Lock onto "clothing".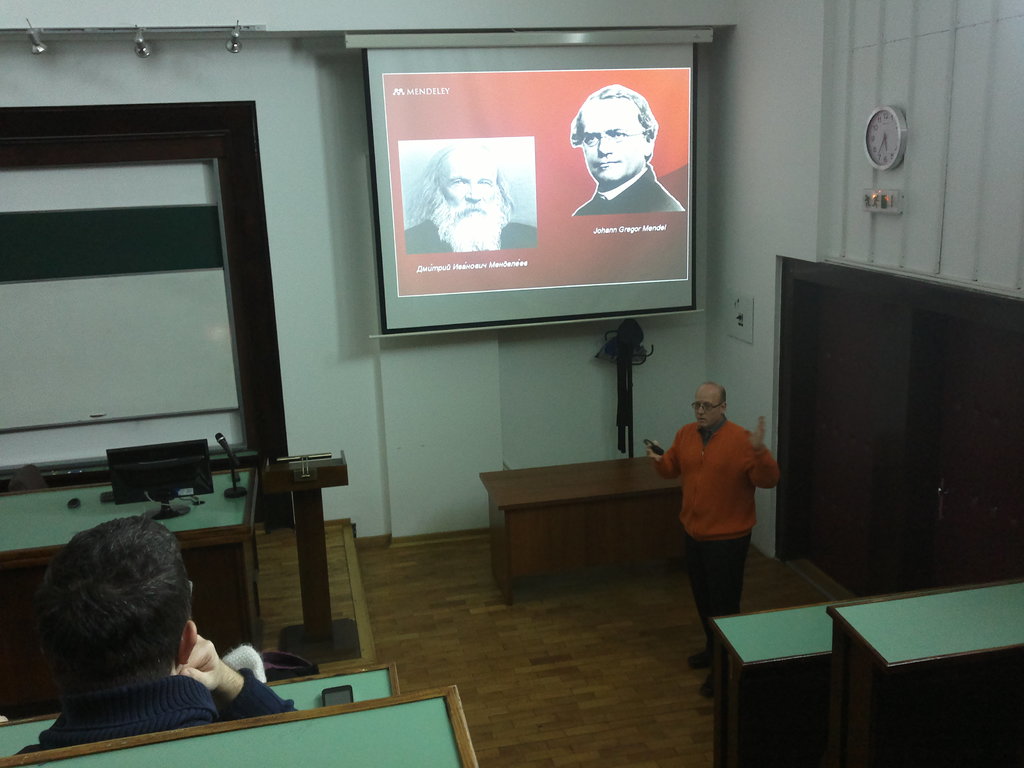
Locked: (left=8, top=678, right=294, bottom=754).
